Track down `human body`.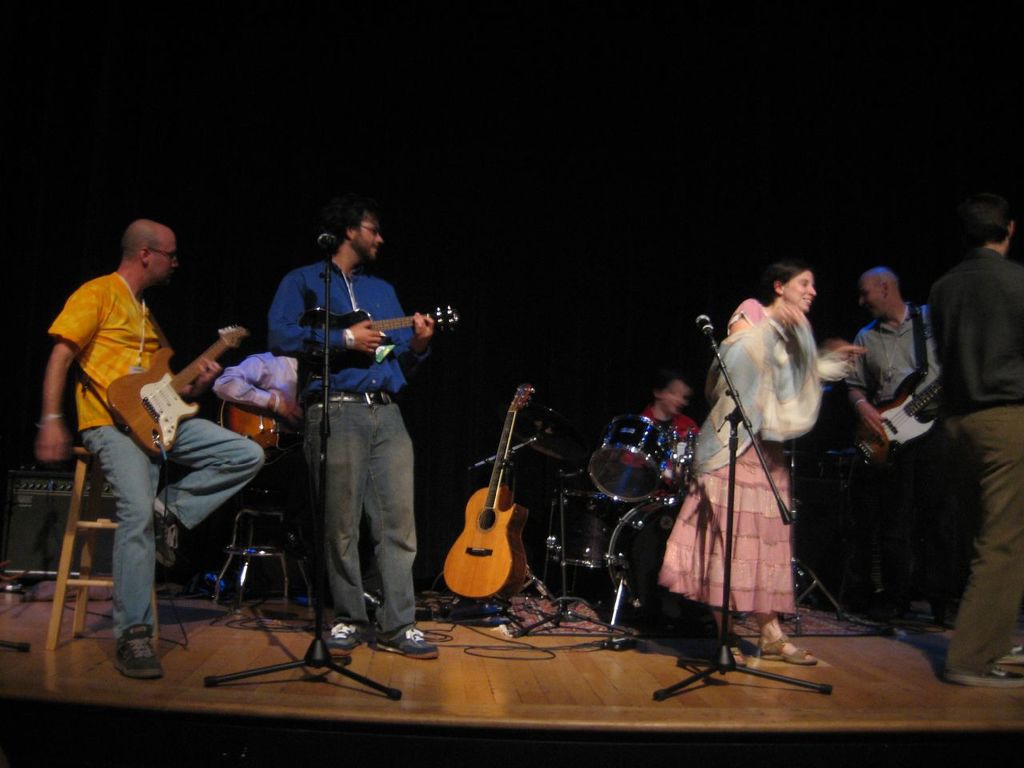
Tracked to bbox=[838, 302, 972, 638].
